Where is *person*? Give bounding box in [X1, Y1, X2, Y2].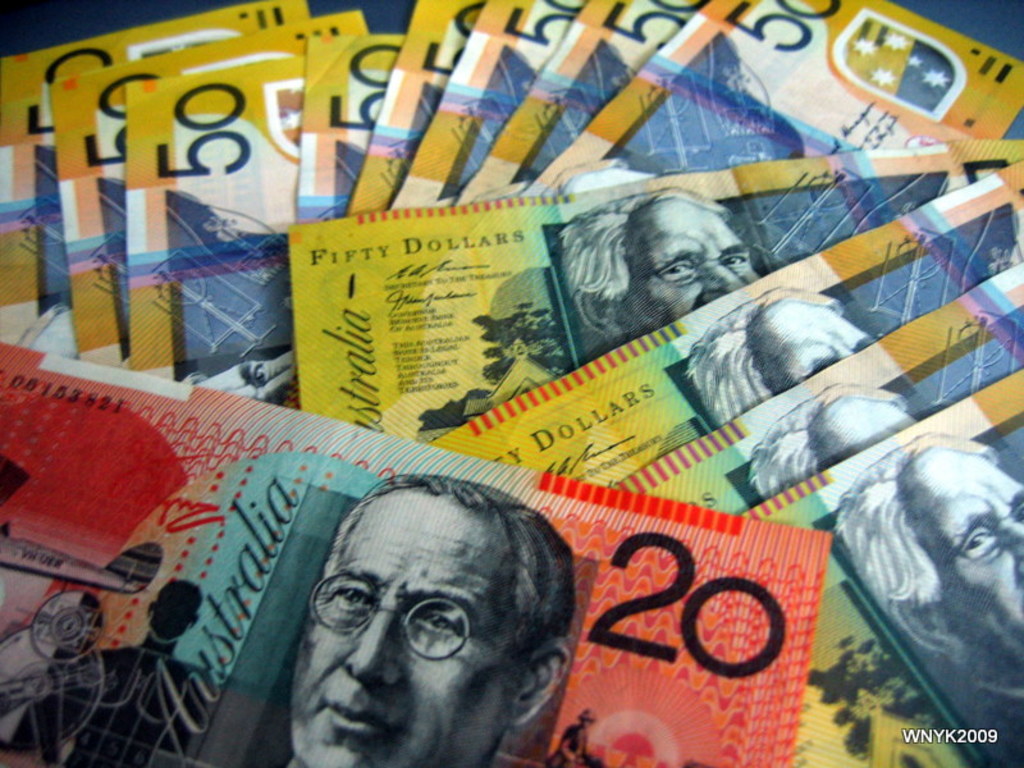
[746, 381, 915, 498].
